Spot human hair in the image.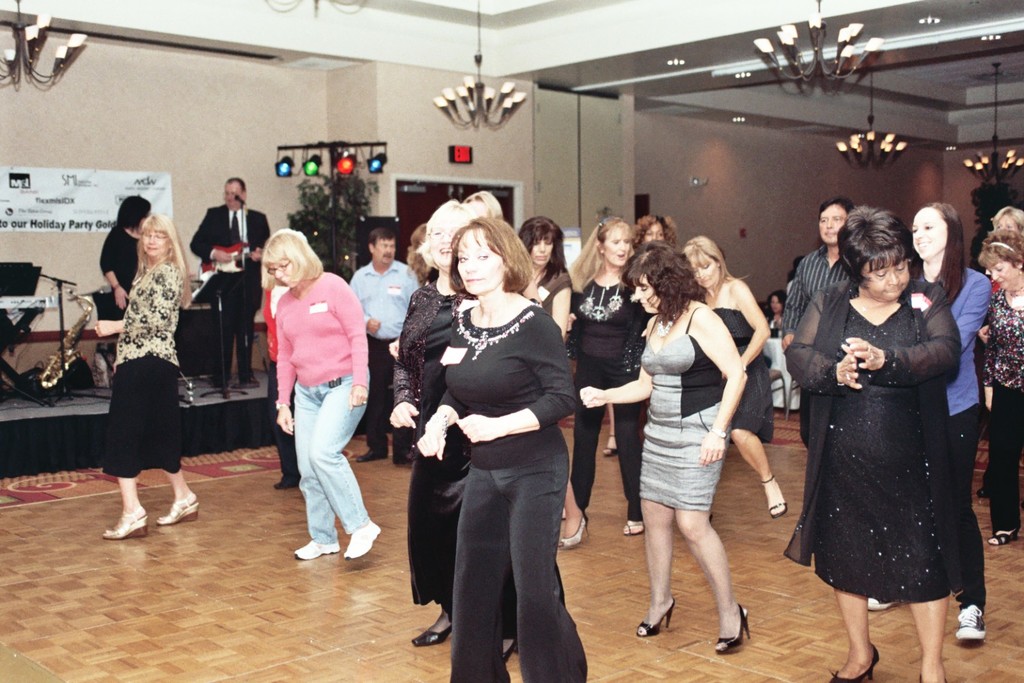
human hair found at detection(923, 199, 966, 319).
